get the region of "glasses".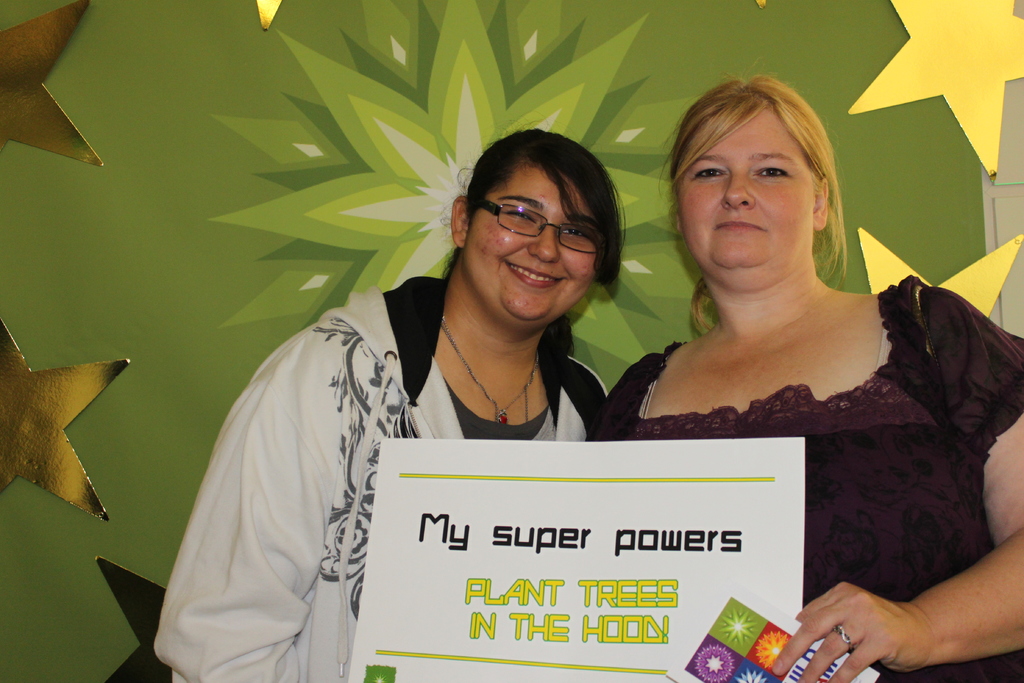
left=481, top=195, right=605, bottom=253.
